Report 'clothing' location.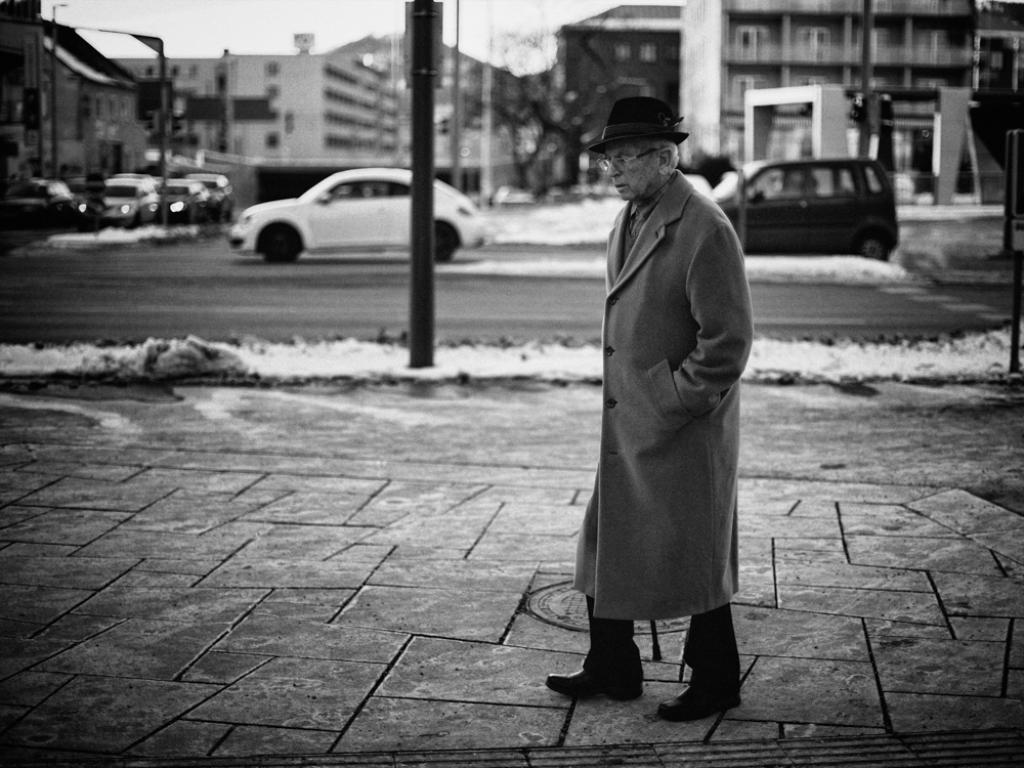
Report: bbox(563, 123, 759, 652).
